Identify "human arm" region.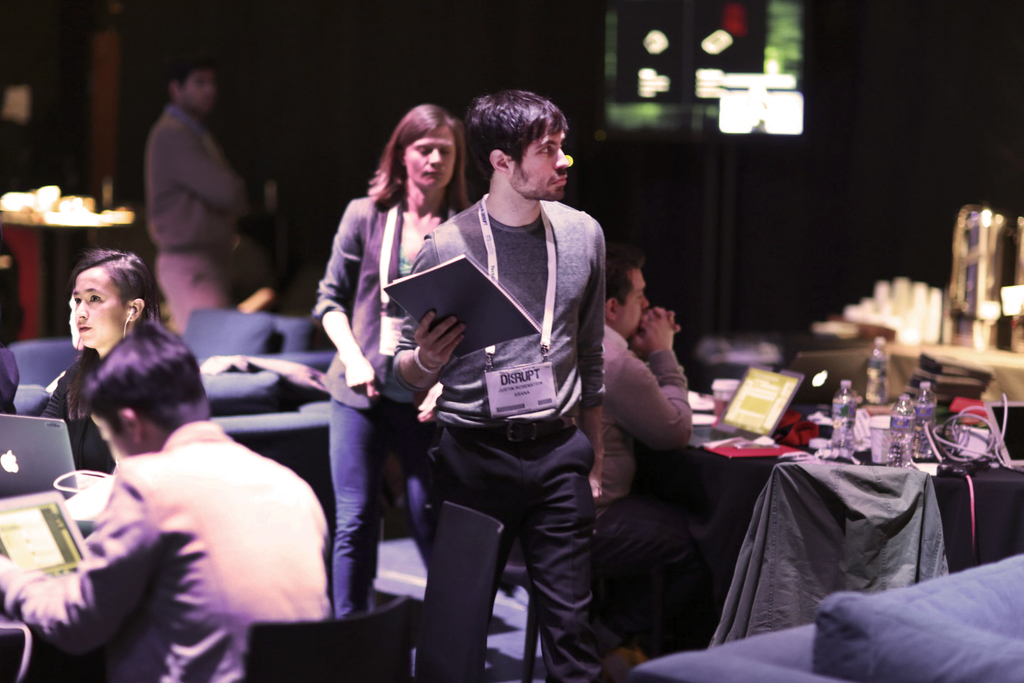
Region: pyautogui.locateOnScreen(312, 198, 378, 390).
